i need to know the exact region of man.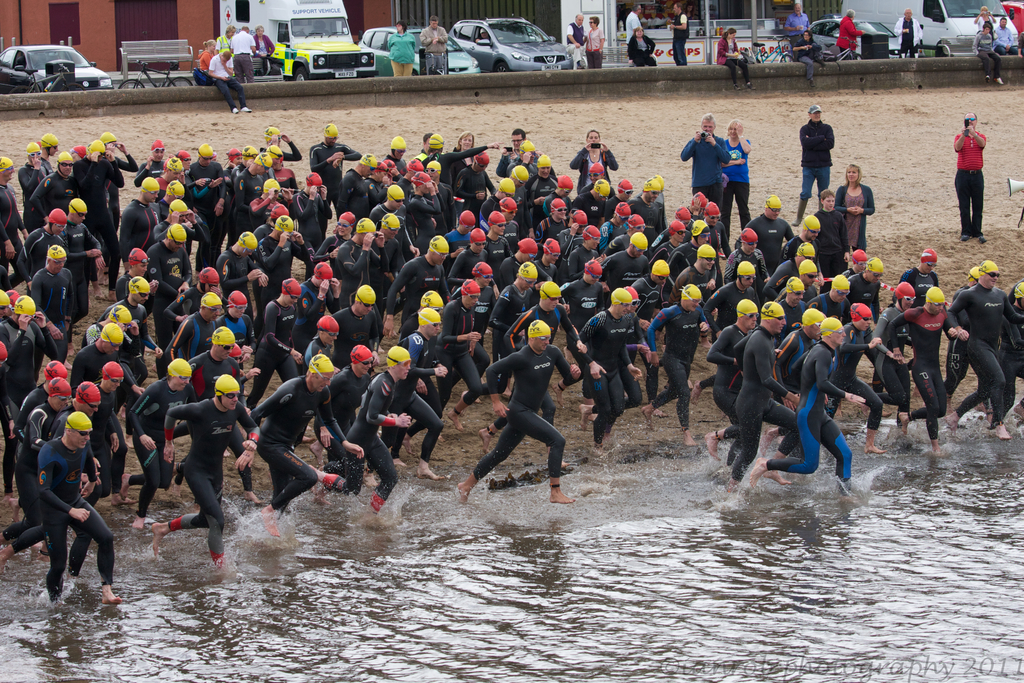
Region: (190, 147, 228, 260).
